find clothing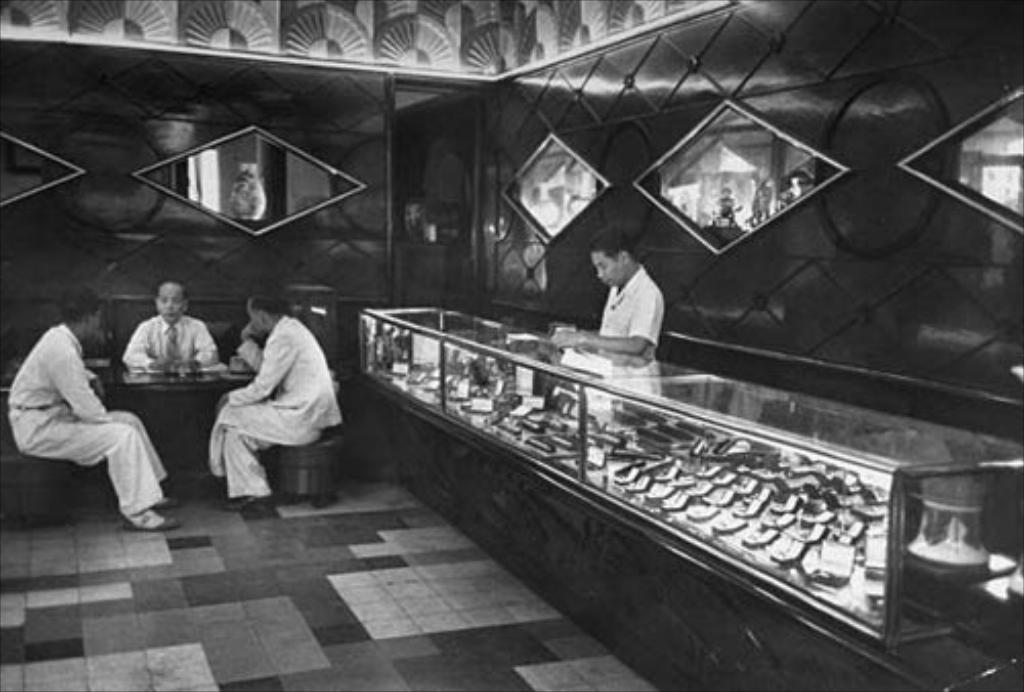
(590, 254, 682, 356)
